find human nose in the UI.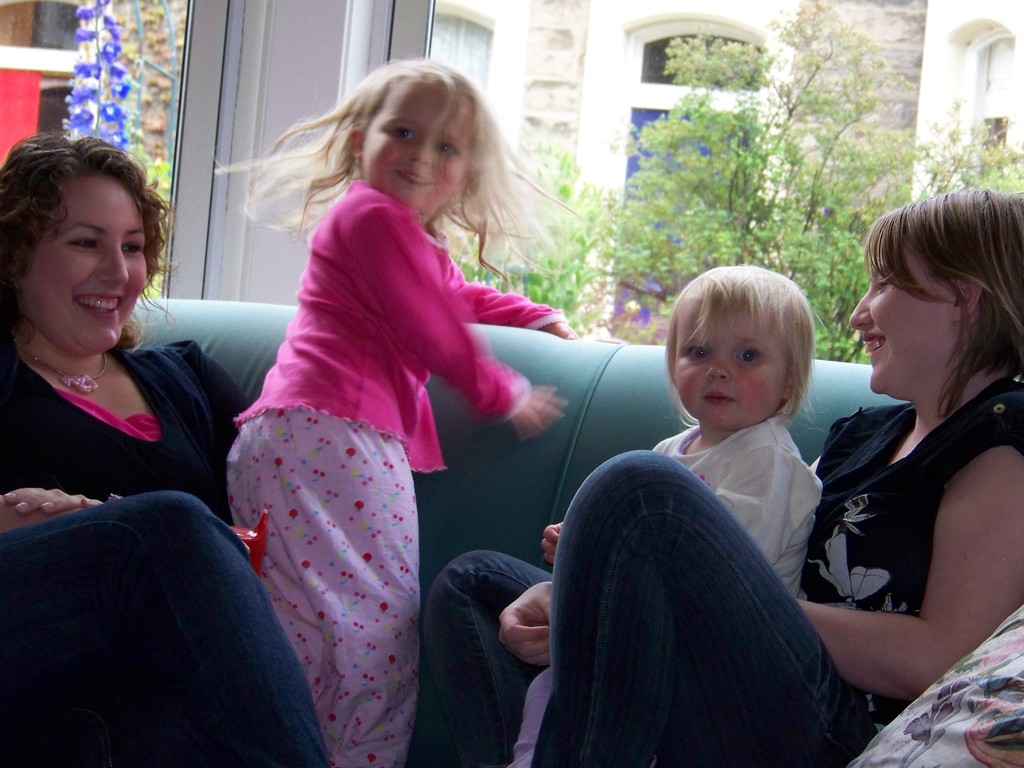
UI element at [x1=706, y1=358, x2=731, y2=383].
